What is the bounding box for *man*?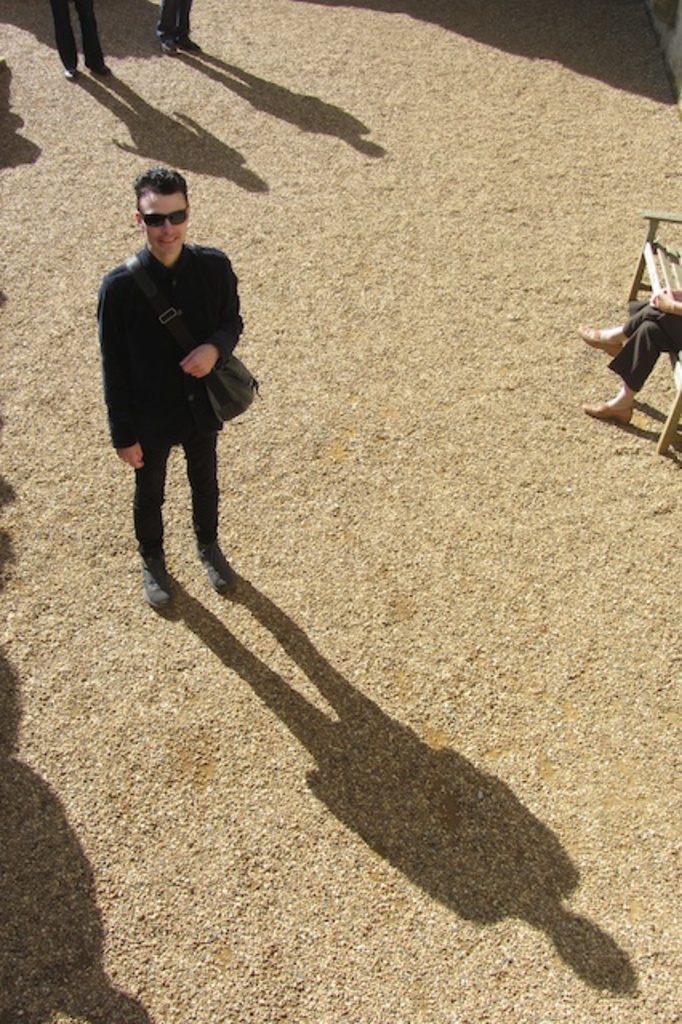
[46, 0, 110, 82].
